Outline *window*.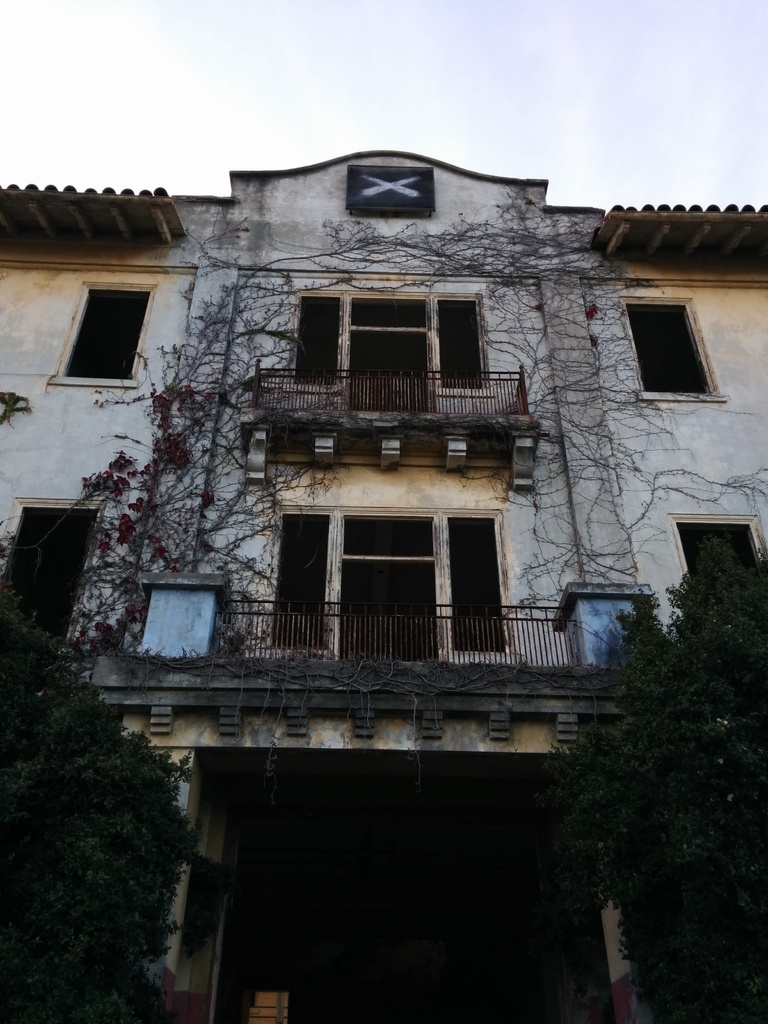
Outline: {"left": 611, "top": 292, "right": 708, "bottom": 394}.
